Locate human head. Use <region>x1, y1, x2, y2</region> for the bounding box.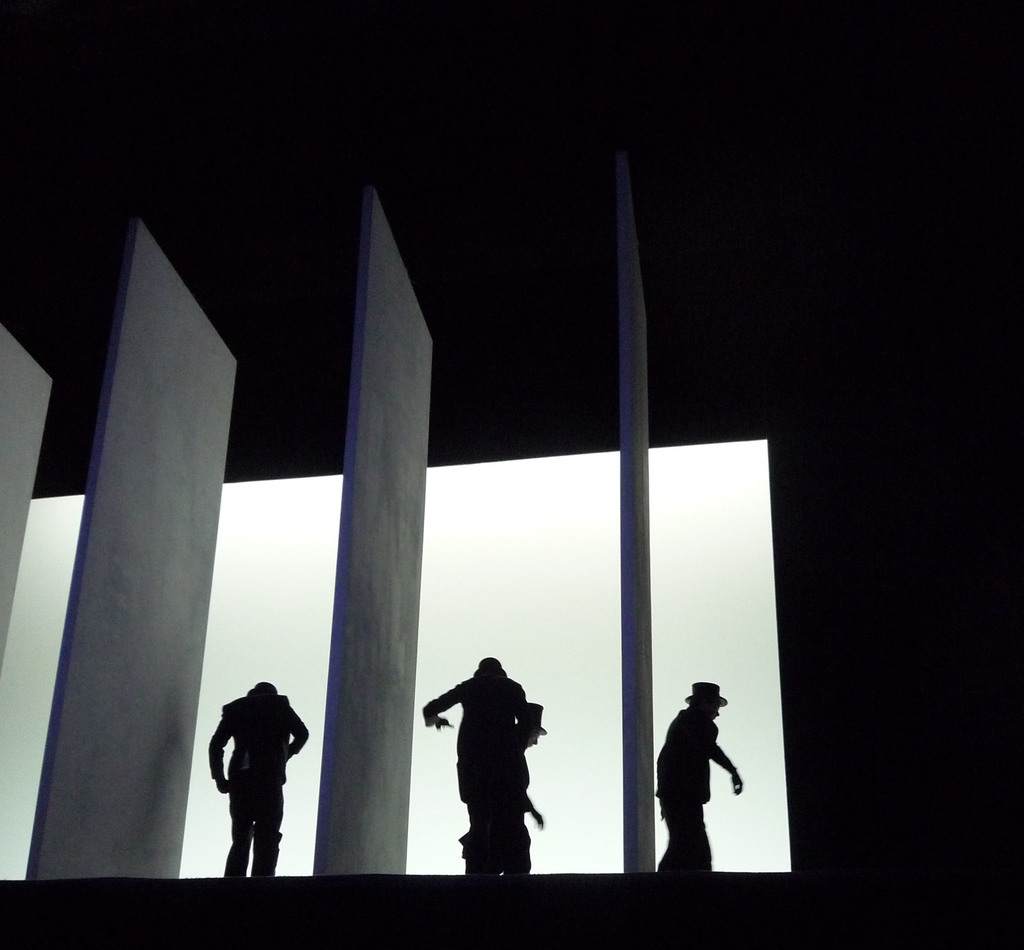
<region>513, 701, 548, 751</region>.
